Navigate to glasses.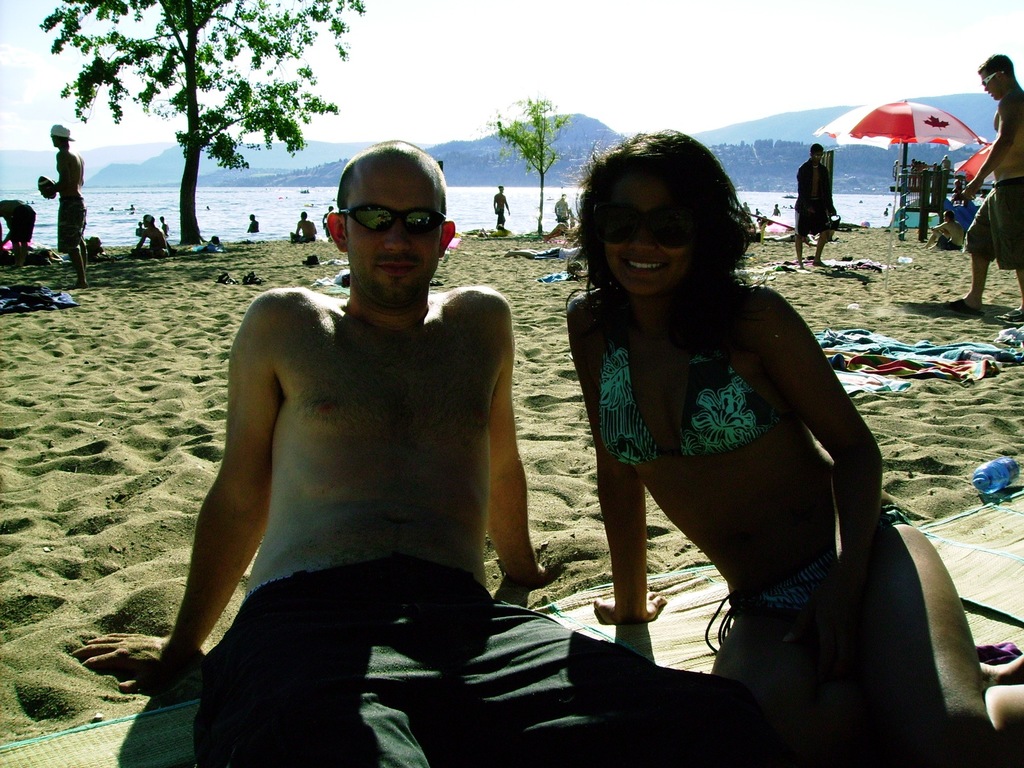
Navigation target: 332:202:447:234.
